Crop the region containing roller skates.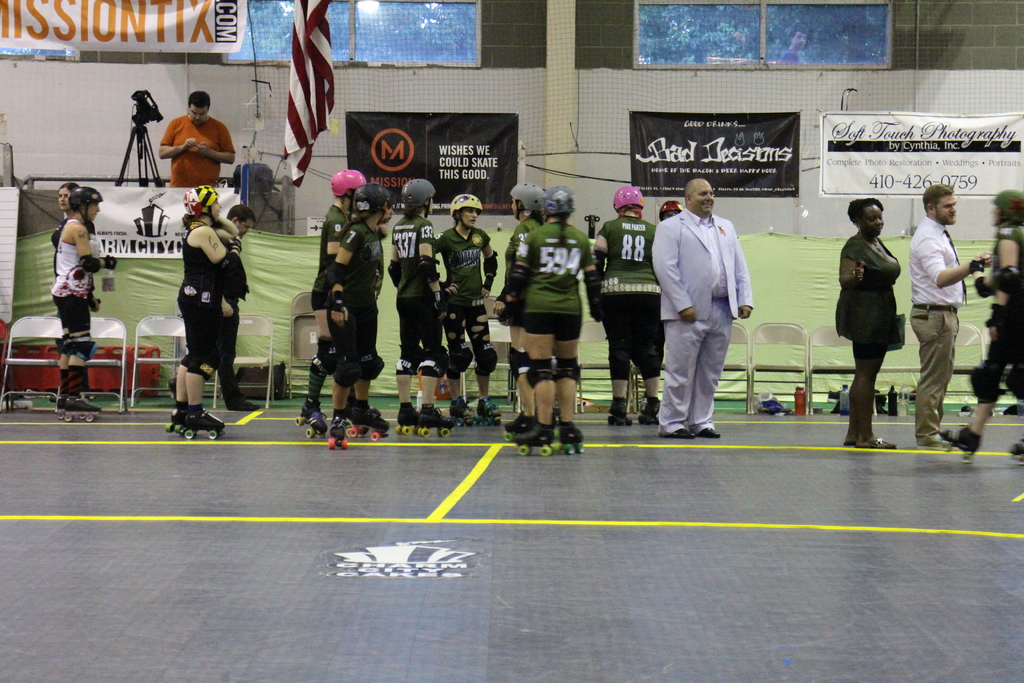
Crop region: [left=295, top=397, right=325, bottom=440].
